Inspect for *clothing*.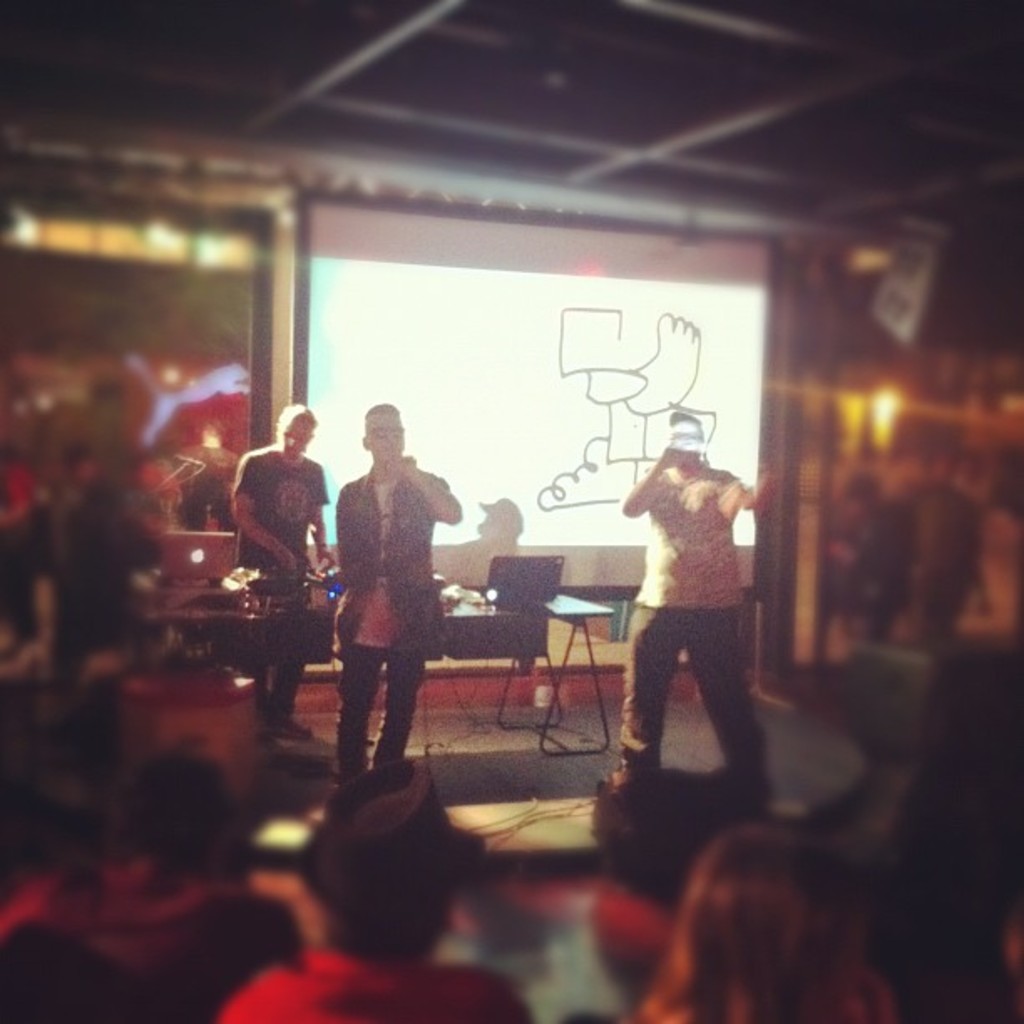
Inspection: <box>340,460,455,773</box>.
